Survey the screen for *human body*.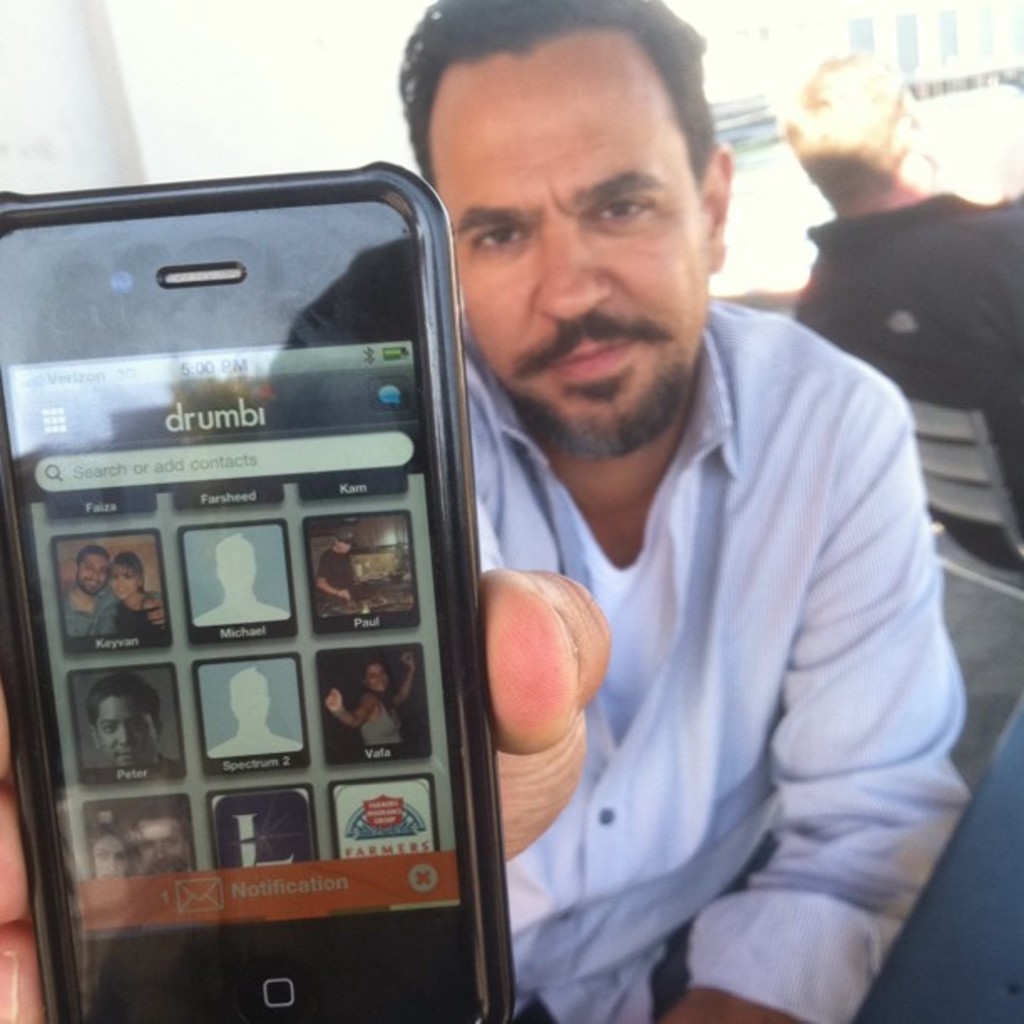
Survey found: (x1=320, y1=646, x2=418, y2=745).
